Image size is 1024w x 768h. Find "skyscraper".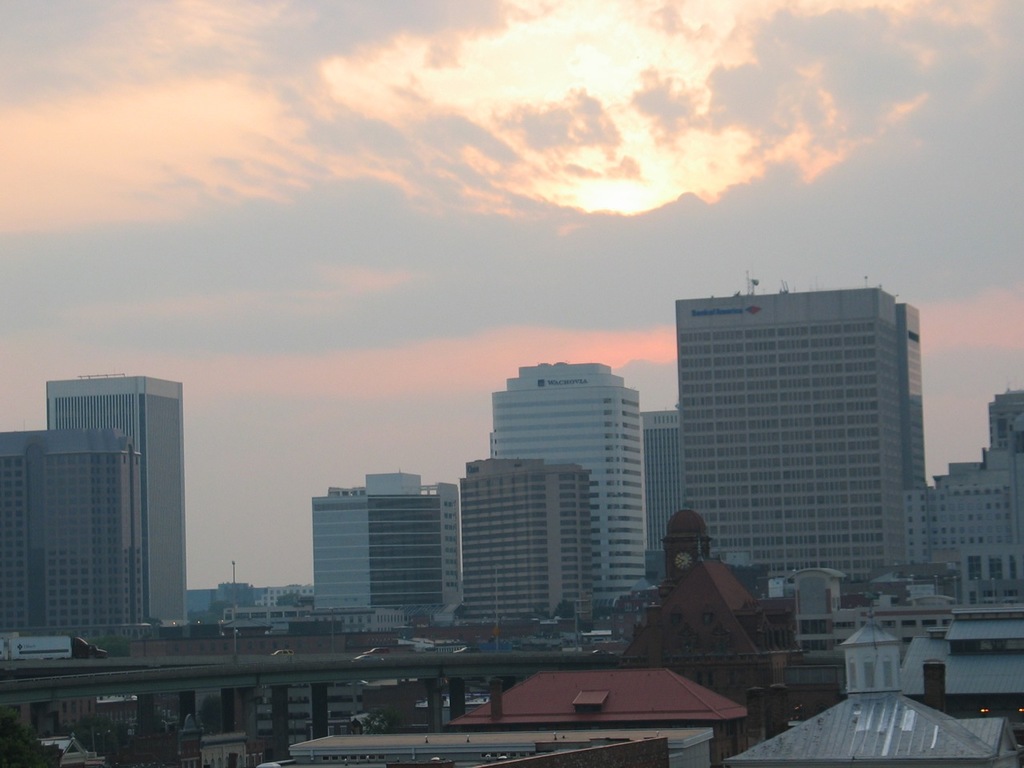
[left=944, top=394, right=1023, bottom=604].
